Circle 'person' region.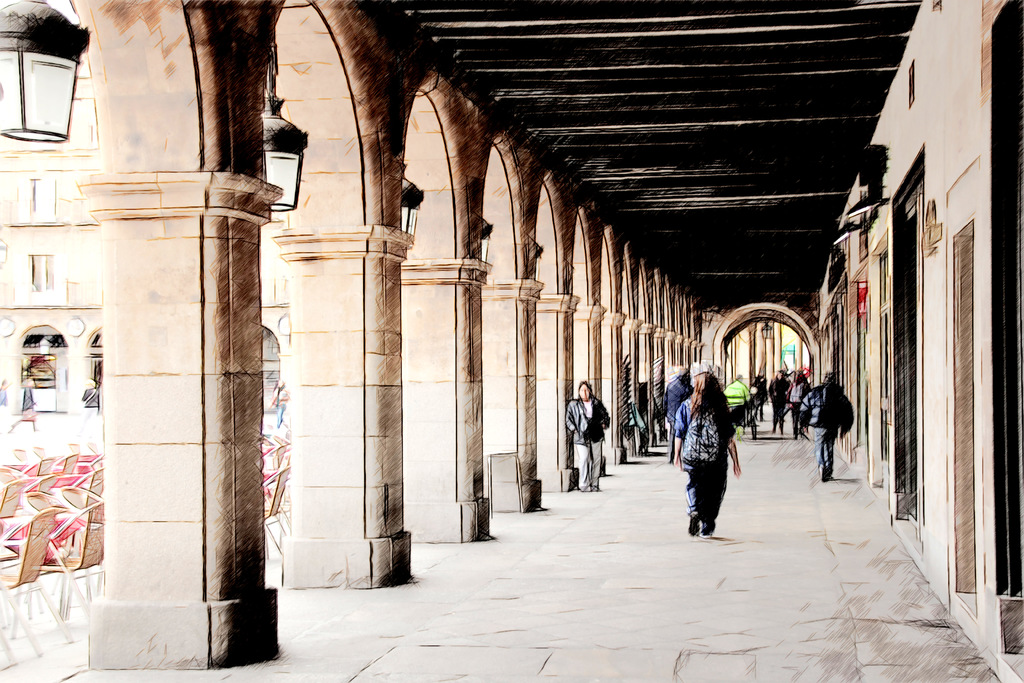
Region: region(568, 379, 610, 491).
